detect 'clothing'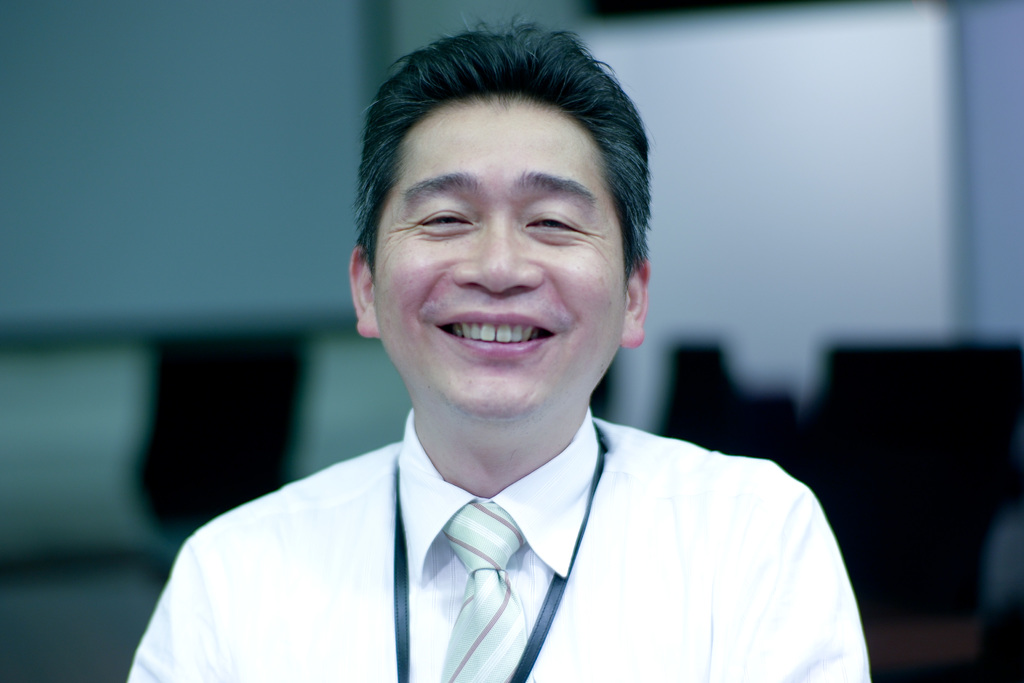
region(96, 395, 932, 680)
